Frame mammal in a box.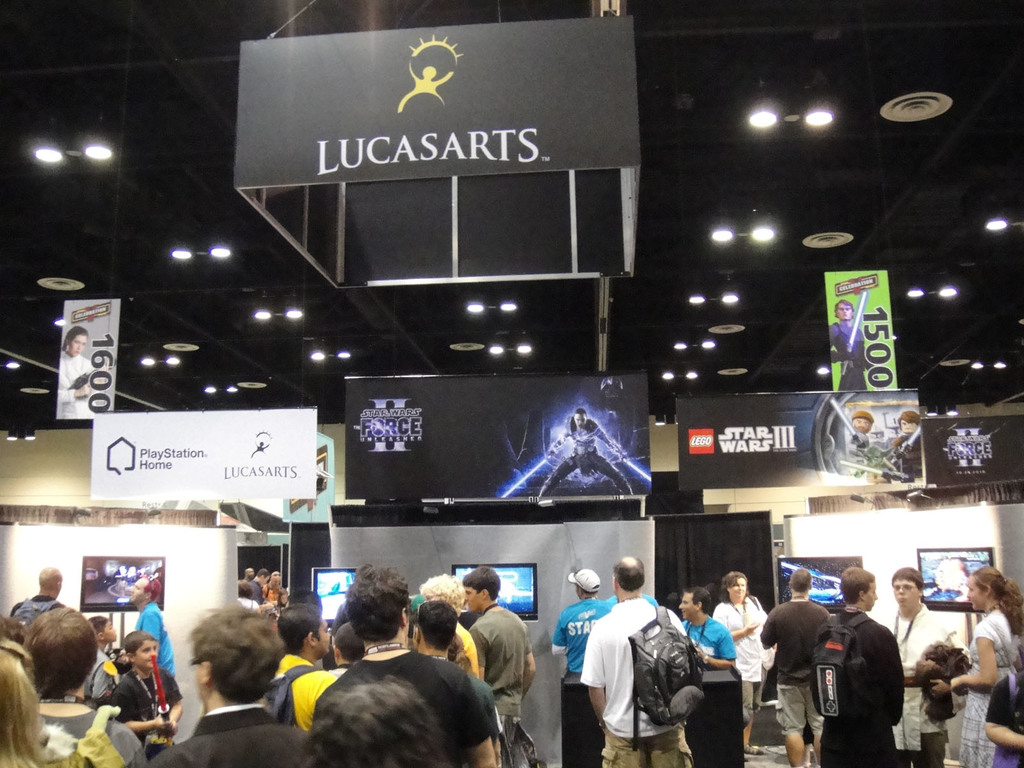
55,328,103,419.
